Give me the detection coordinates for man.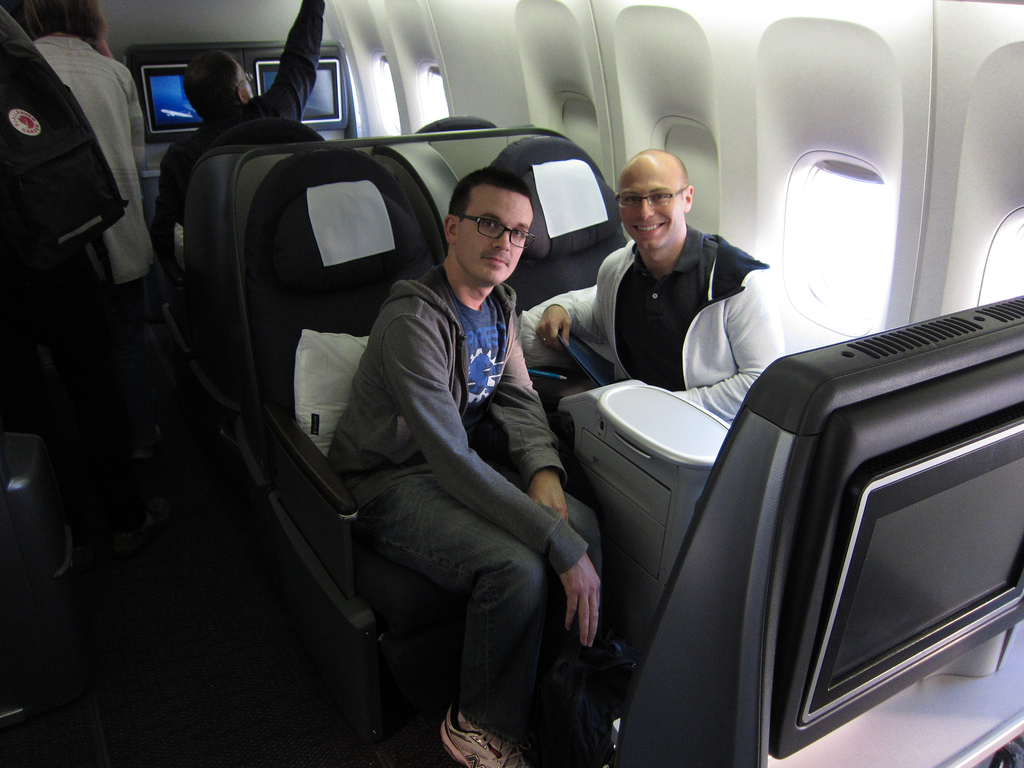
(left=535, top=141, right=787, bottom=428).
